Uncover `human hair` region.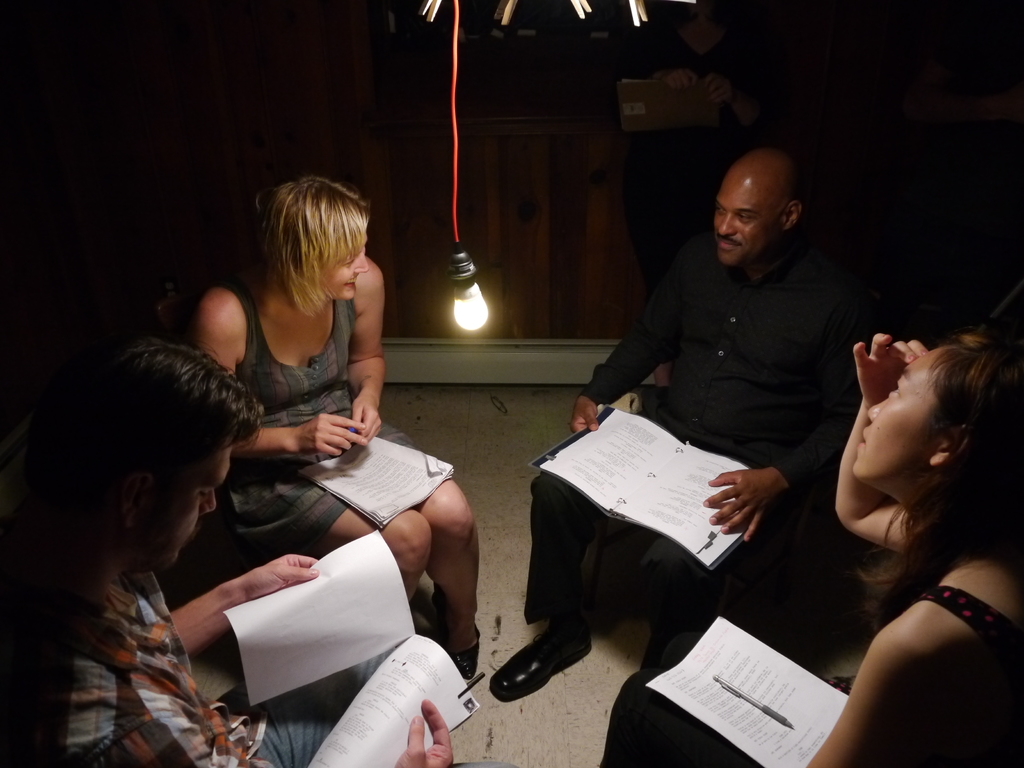
Uncovered: (251,176,371,321).
